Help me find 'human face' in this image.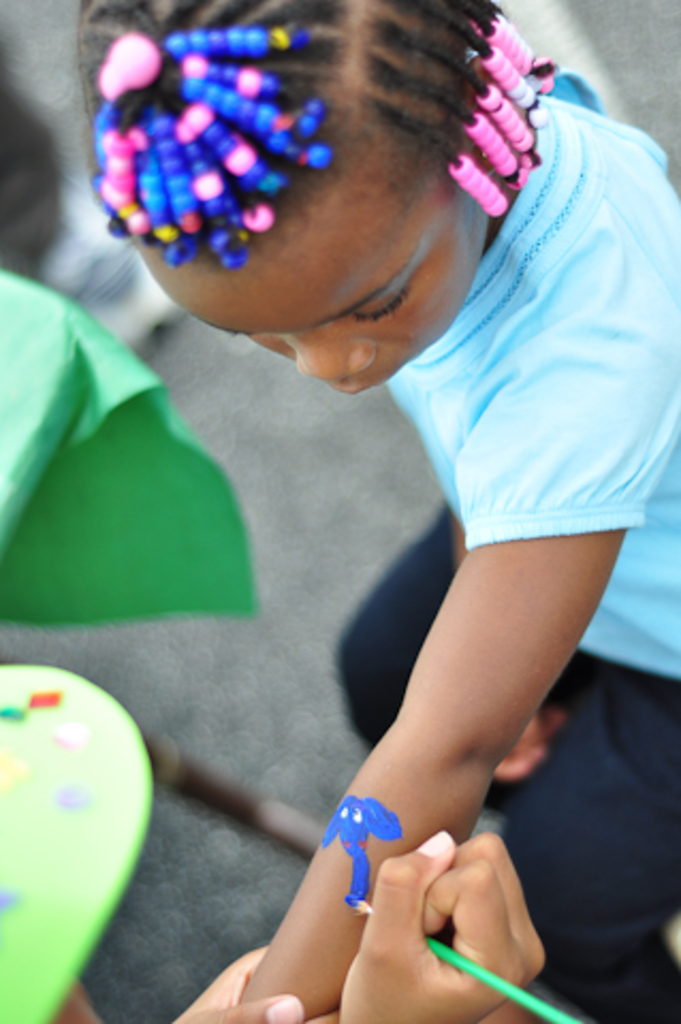
Found it: [145, 169, 493, 422].
